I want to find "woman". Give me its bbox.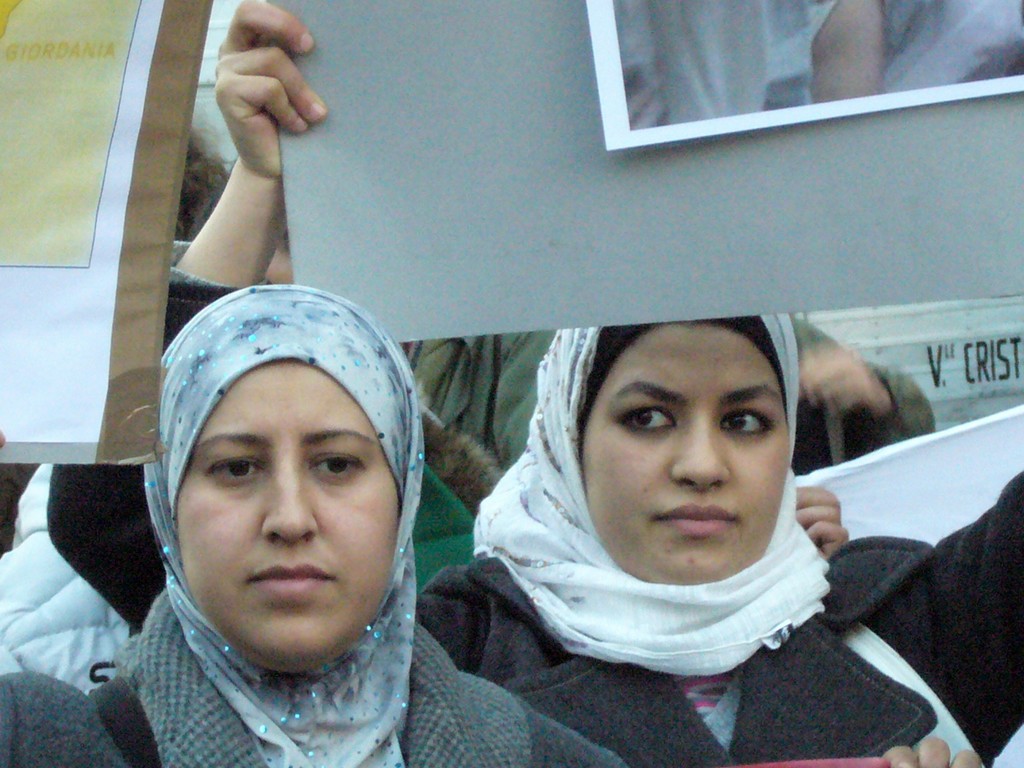
rect(0, 282, 629, 767).
